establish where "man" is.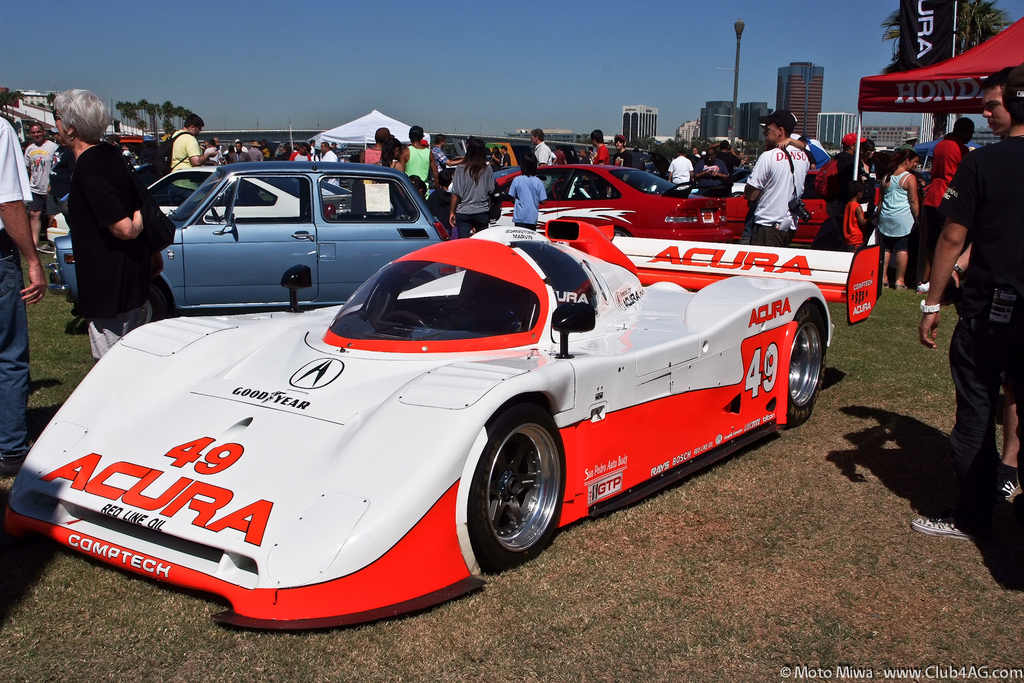
Established at Rect(554, 143, 567, 166).
